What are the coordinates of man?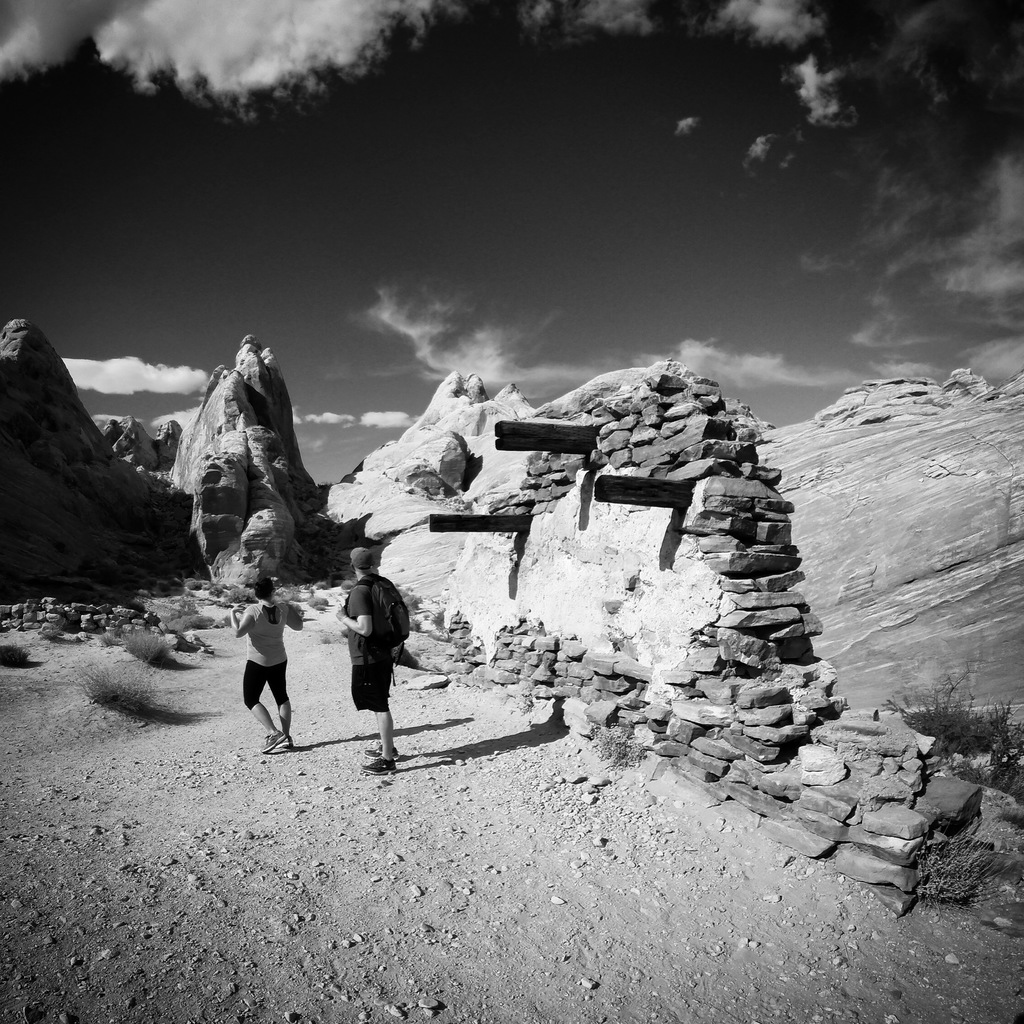
box=[332, 561, 420, 759].
